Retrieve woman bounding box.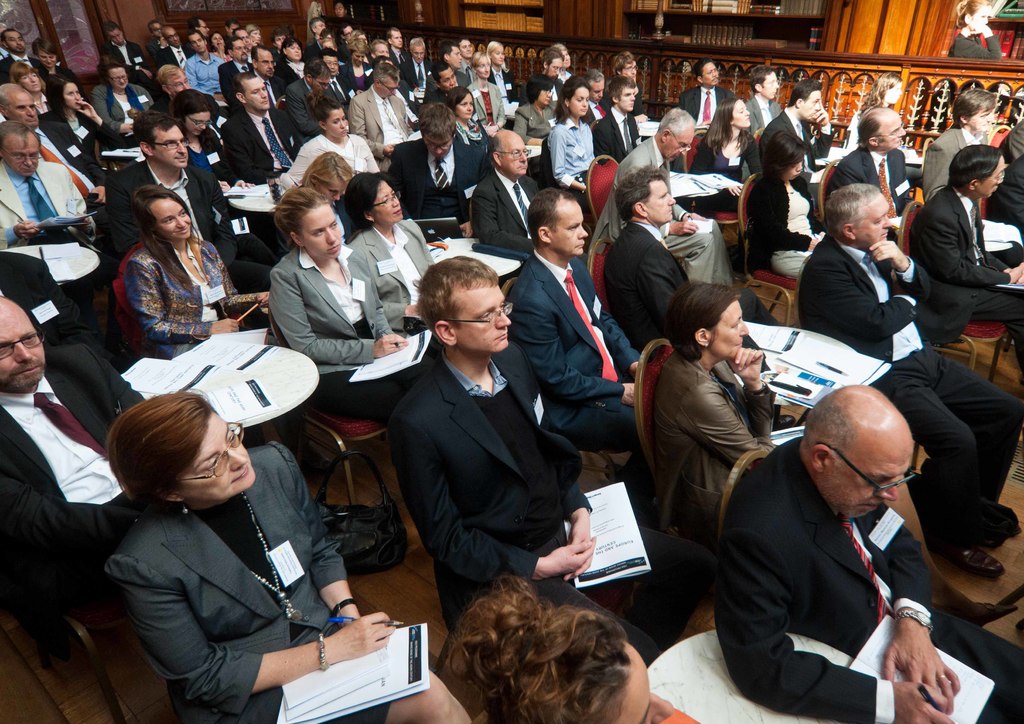
Bounding box: <region>244, 23, 276, 57</region>.
